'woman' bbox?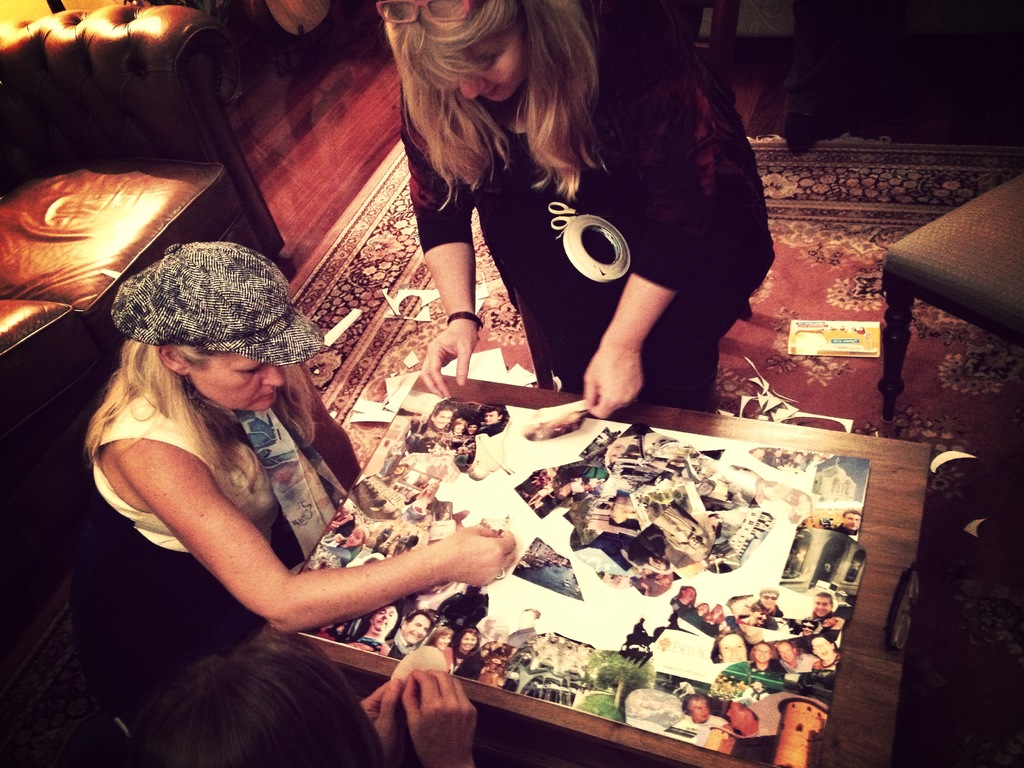
446 625 479 678
